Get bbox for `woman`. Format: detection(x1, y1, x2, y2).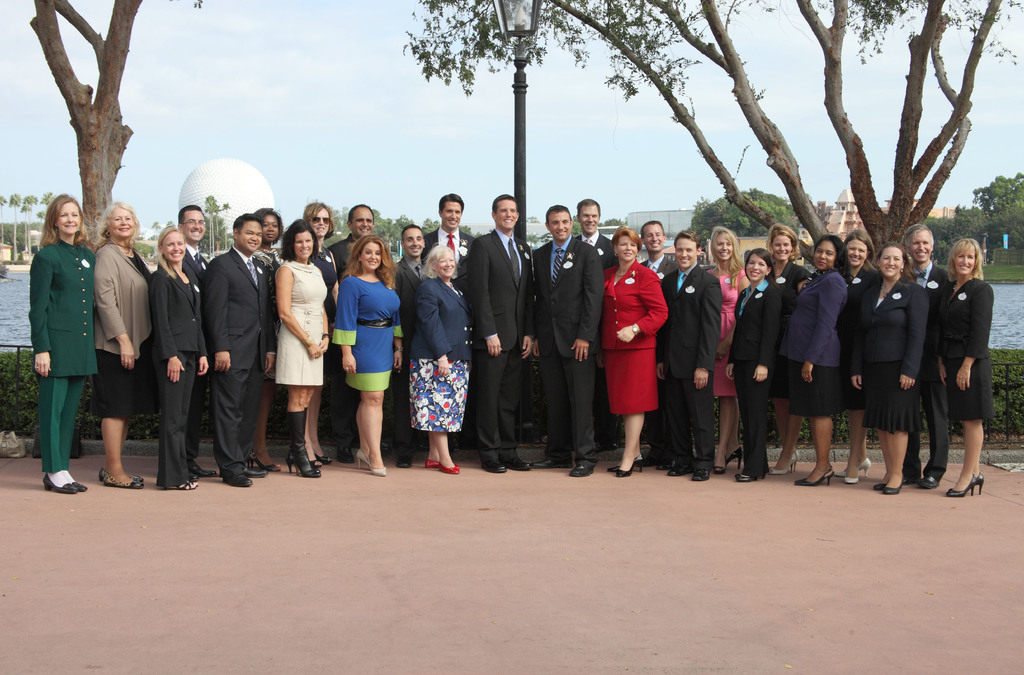
detection(92, 195, 158, 485).
